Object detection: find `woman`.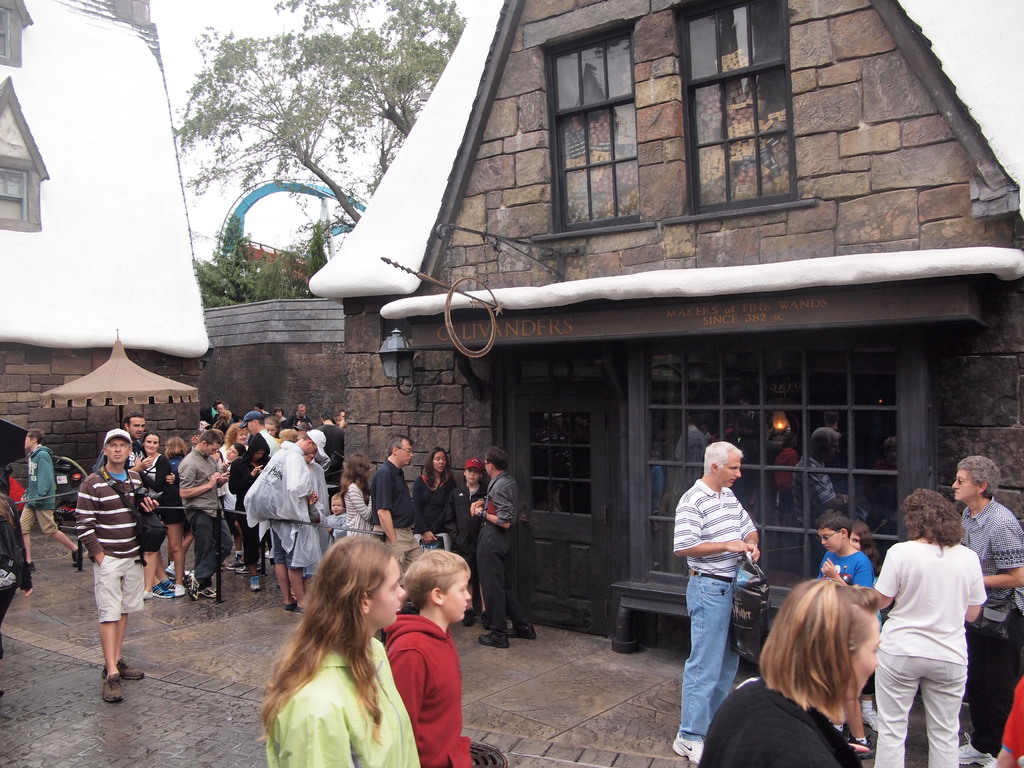
crop(412, 442, 463, 550).
